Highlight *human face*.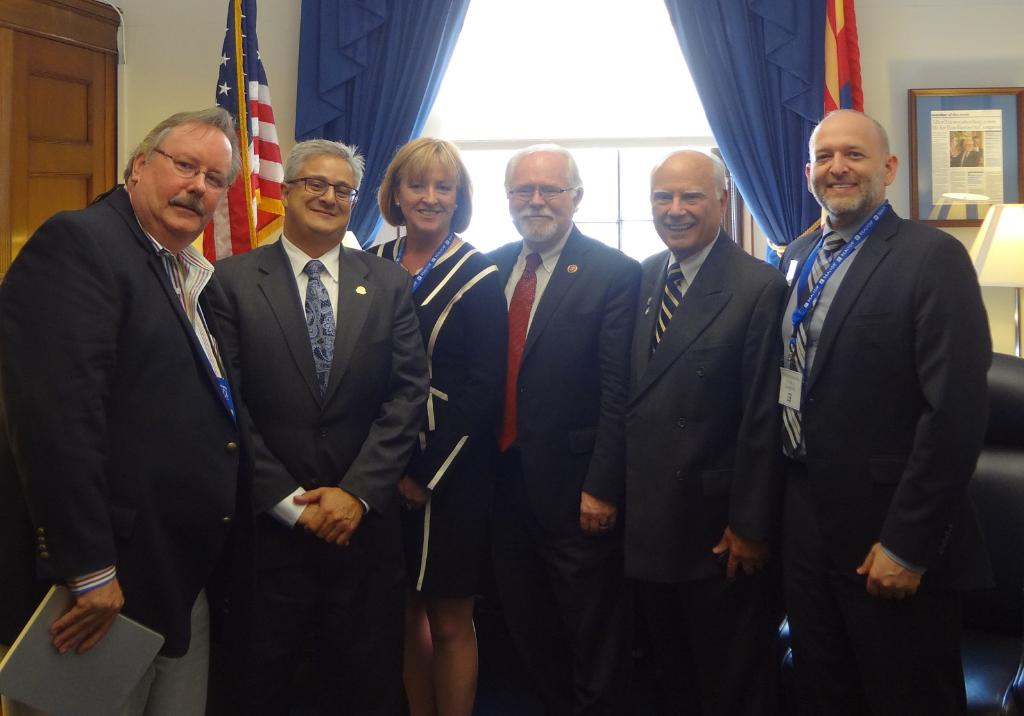
Highlighted region: {"left": 145, "top": 118, "right": 229, "bottom": 241}.
